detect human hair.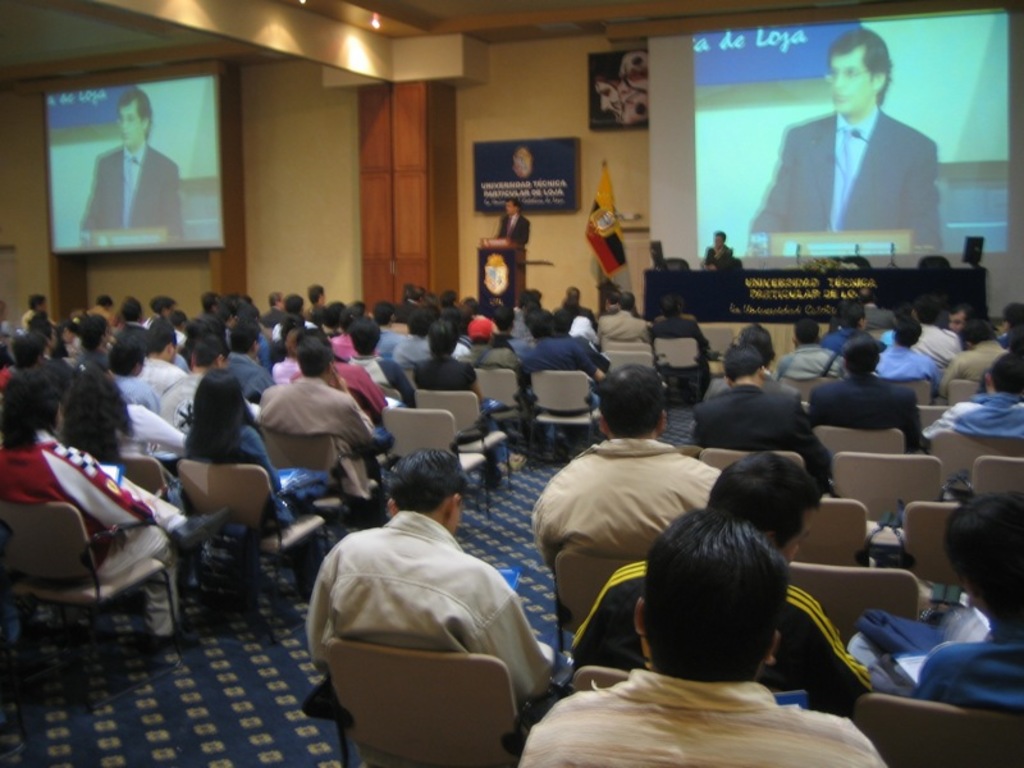
Detected at box(836, 302, 863, 328).
